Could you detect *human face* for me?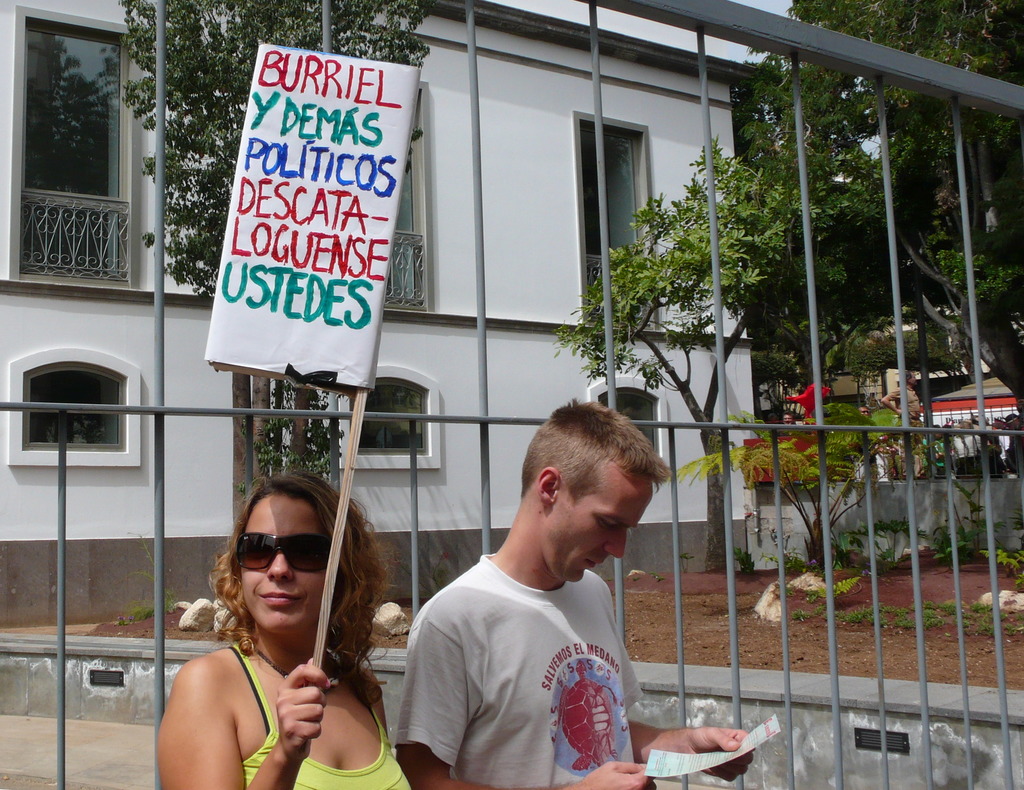
Detection result: rect(539, 462, 653, 584).
